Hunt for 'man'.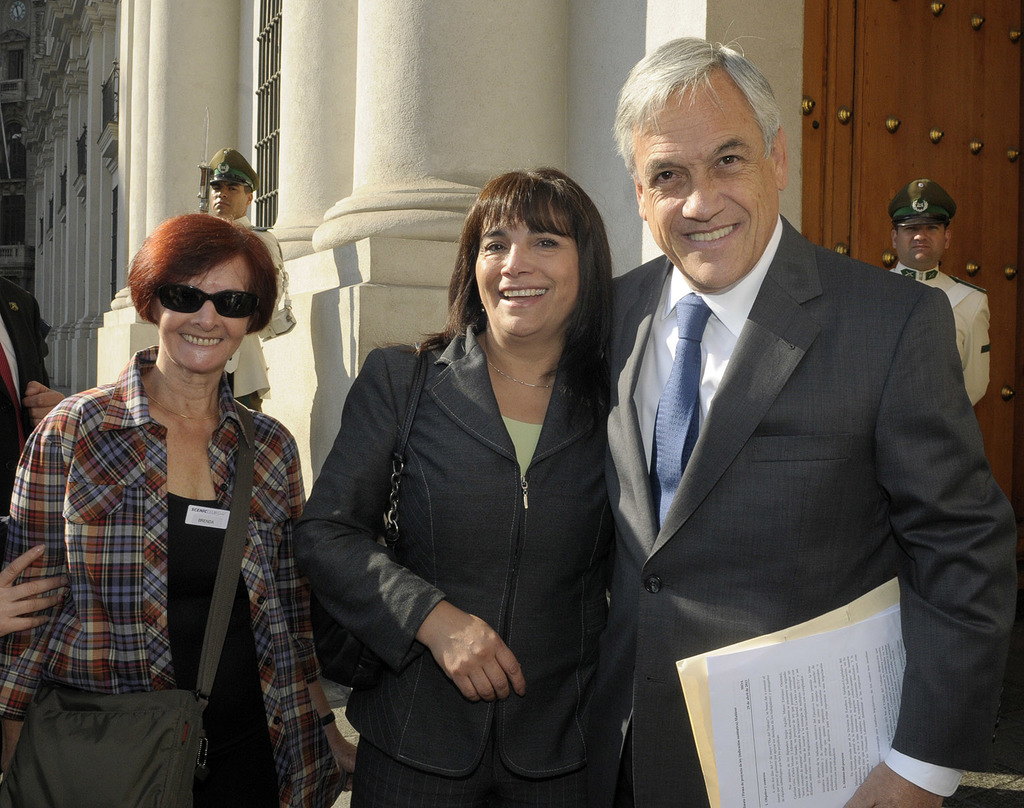
Hunted down at bbox=[891, 172, 986, 428].
